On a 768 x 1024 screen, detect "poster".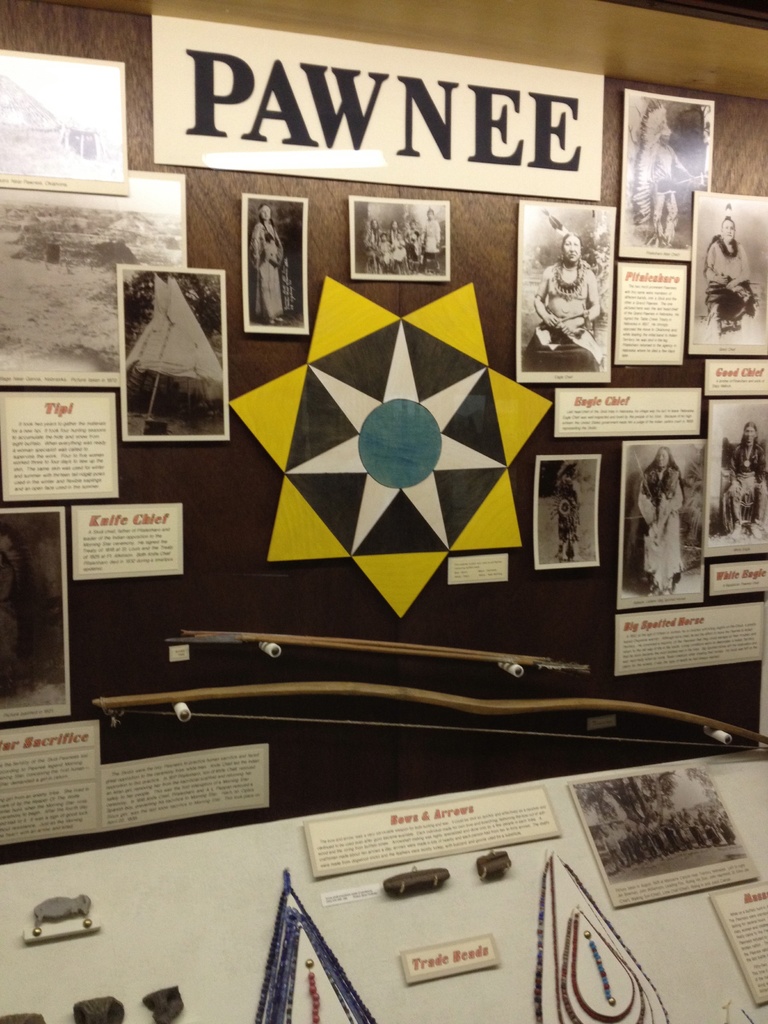
bbox=(352, 196, 452, 280).
